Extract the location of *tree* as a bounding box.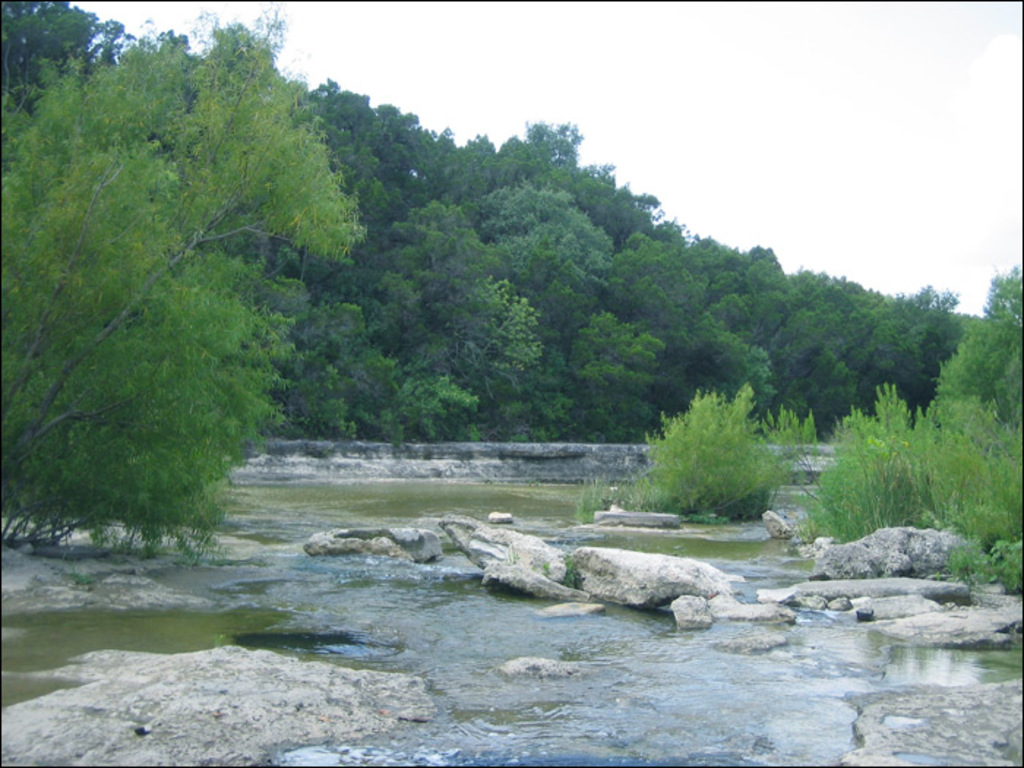
[645,383,799,511].
